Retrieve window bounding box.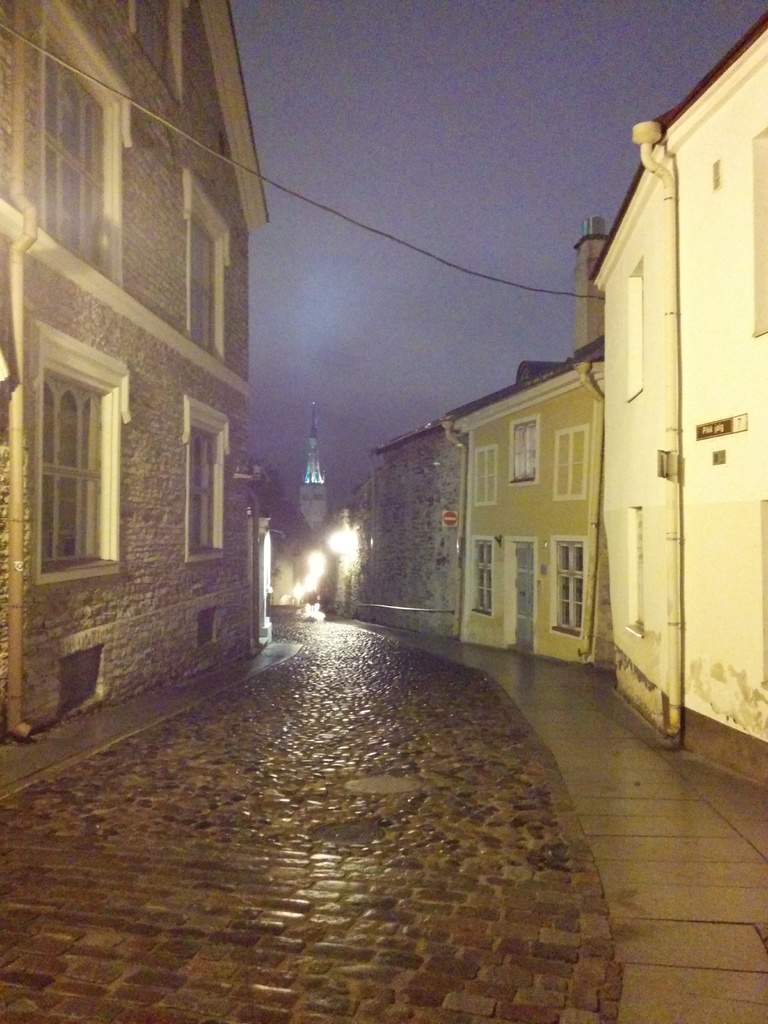
Bounding box: [618, 508, 649, 641].
